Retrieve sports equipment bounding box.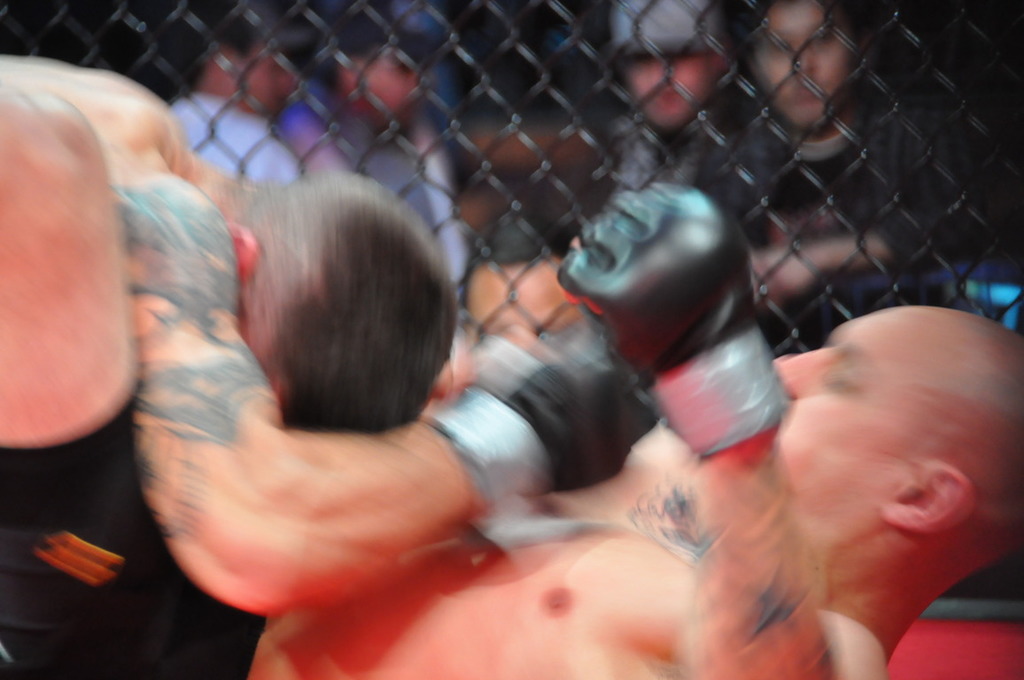
Bounding box: 558,179,793,464.
